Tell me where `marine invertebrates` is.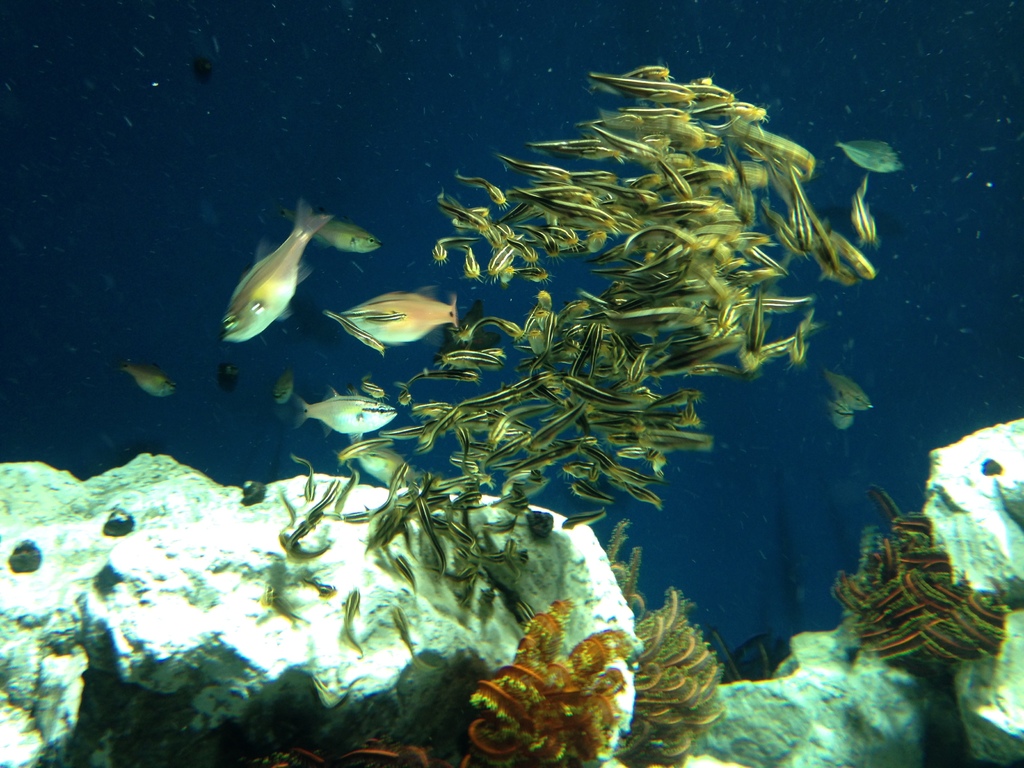
`marine invertebrates` is at 237, 599, 633, 767.
